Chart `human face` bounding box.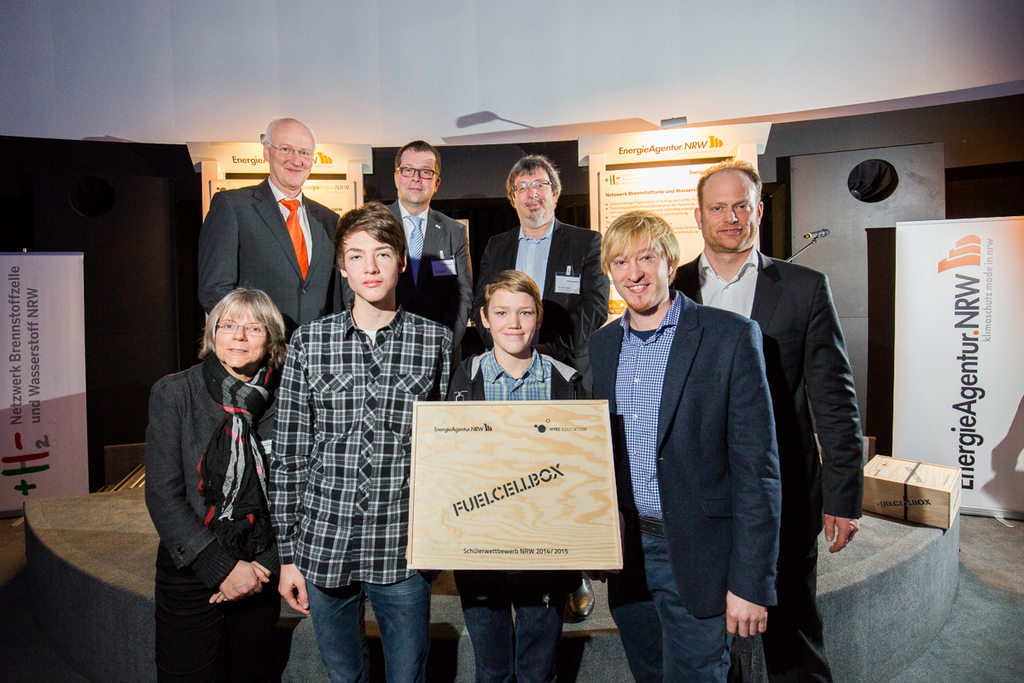
Charted: select_region(515, 166, 552, 219).
